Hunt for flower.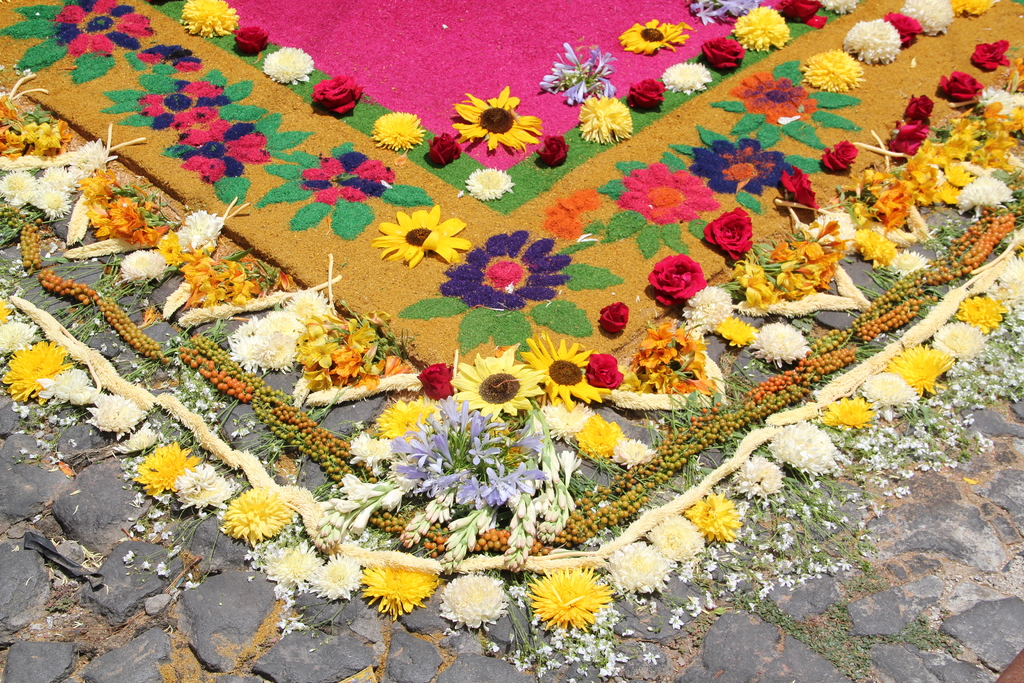
Hunted down at x1=184 y1=109 x2=277 y2=181.
